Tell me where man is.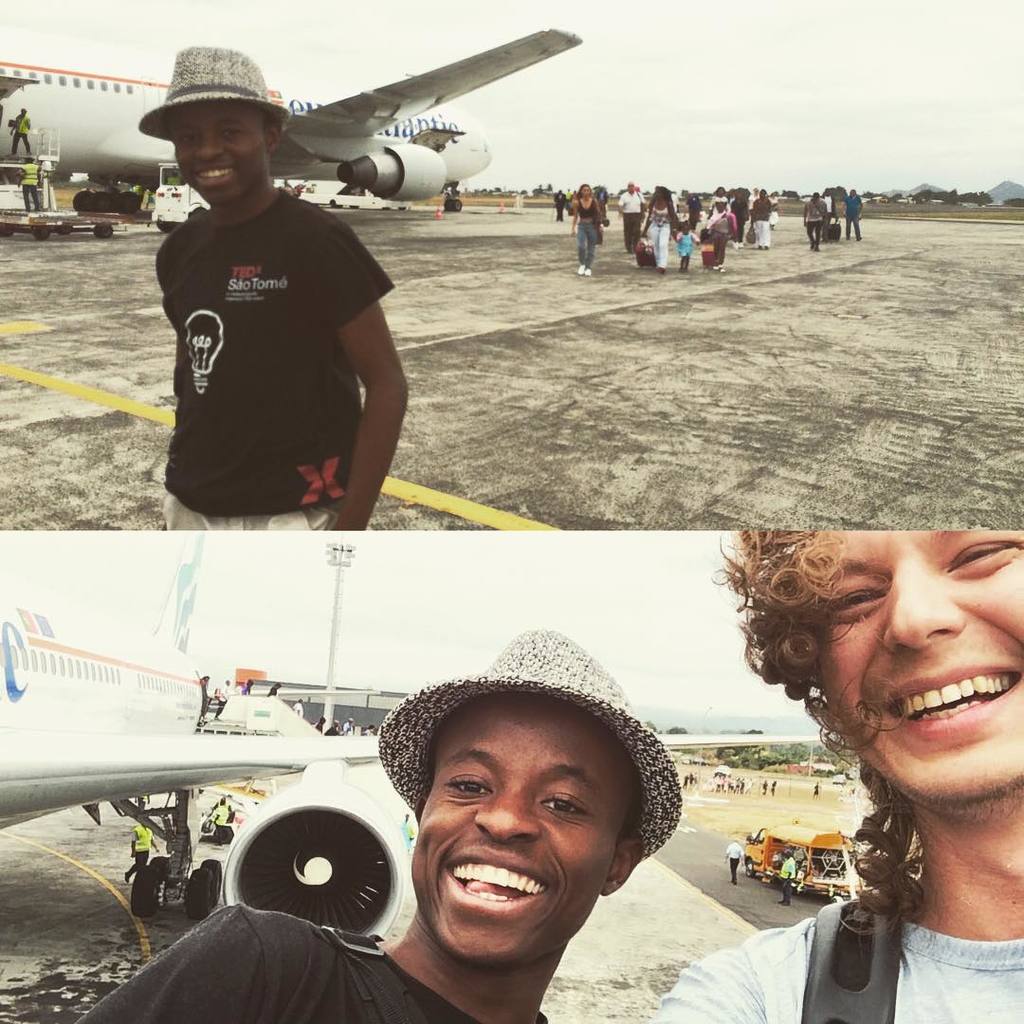
man is at x1=209 y1=793 x2=233 y2=837.
